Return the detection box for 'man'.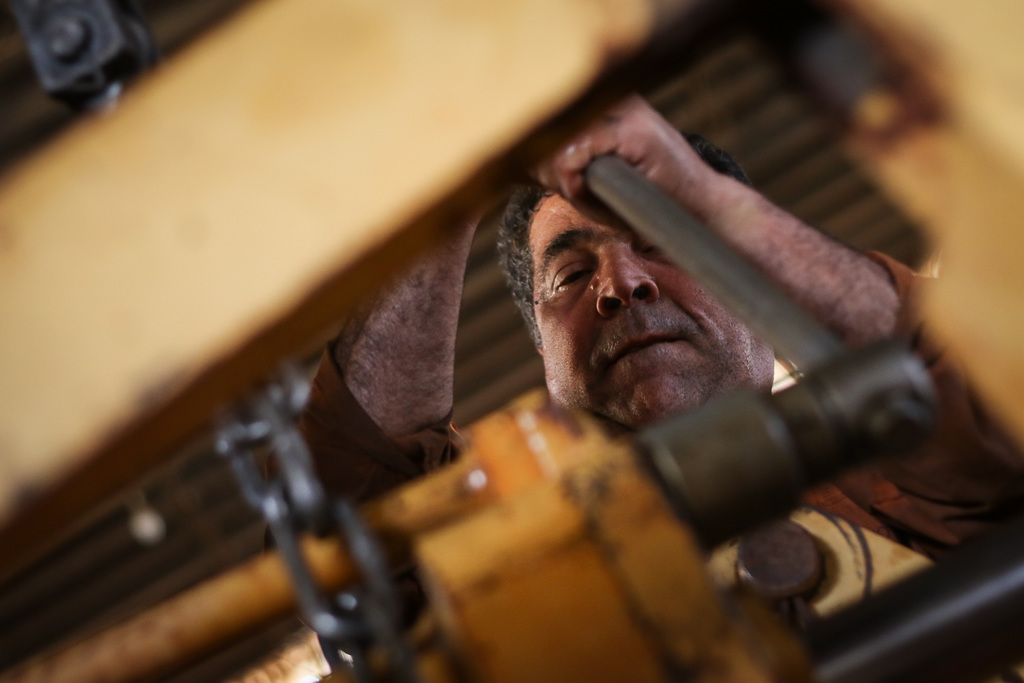
bbox=(256, 73, 1023, 682).
